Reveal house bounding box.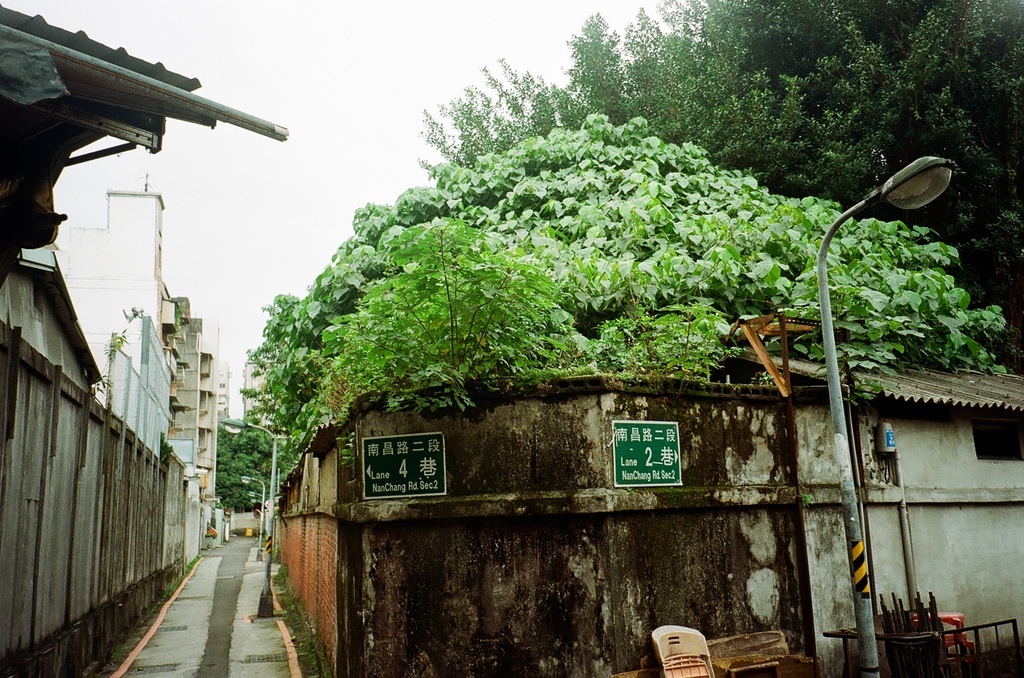
Revealed: 279, 375, 1023, 677.
